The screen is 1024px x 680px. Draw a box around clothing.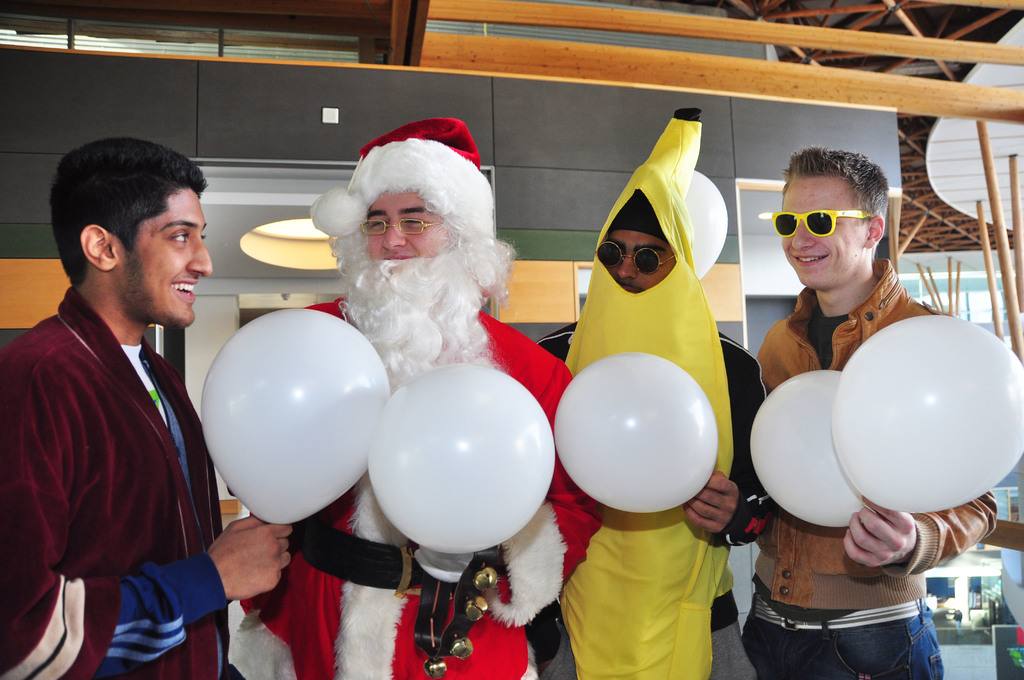
bbox=[735, 630, 939, 679].
